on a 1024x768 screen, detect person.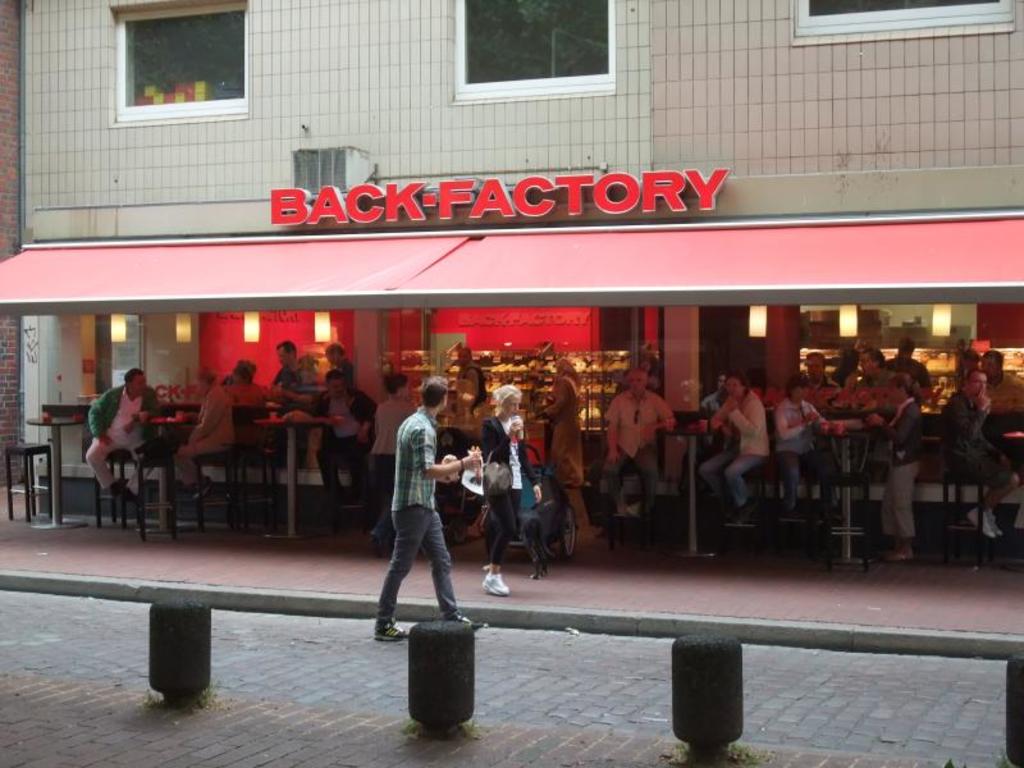
859:347:902:408.
